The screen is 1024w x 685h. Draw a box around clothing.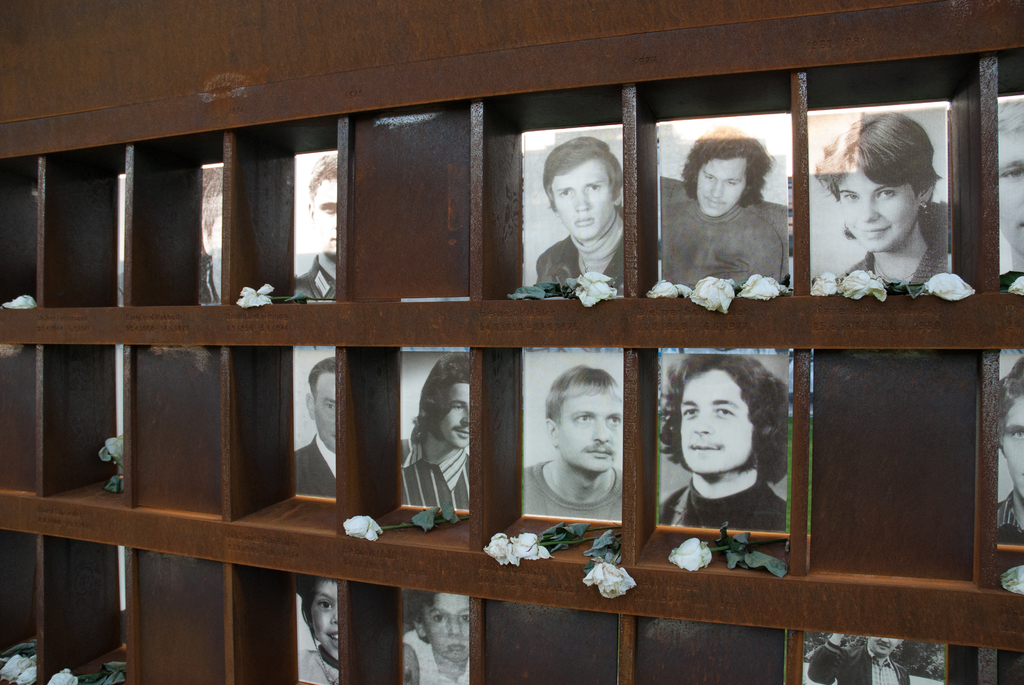
306/248/344/304.
